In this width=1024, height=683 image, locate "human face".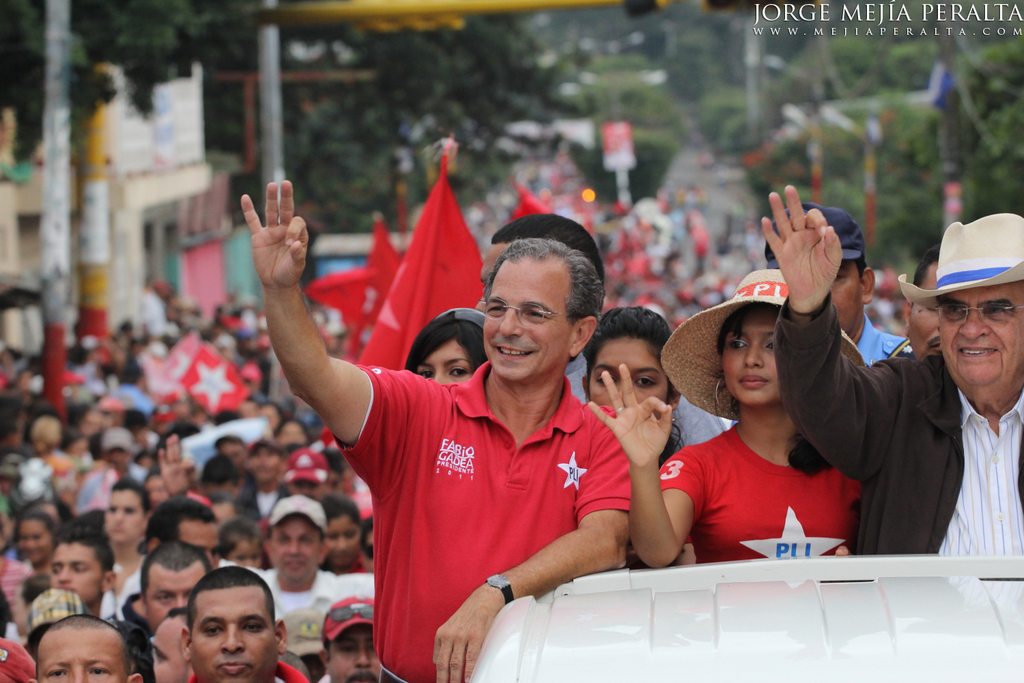
Bounding box: l=939, t=288, r=1023, b=393.
